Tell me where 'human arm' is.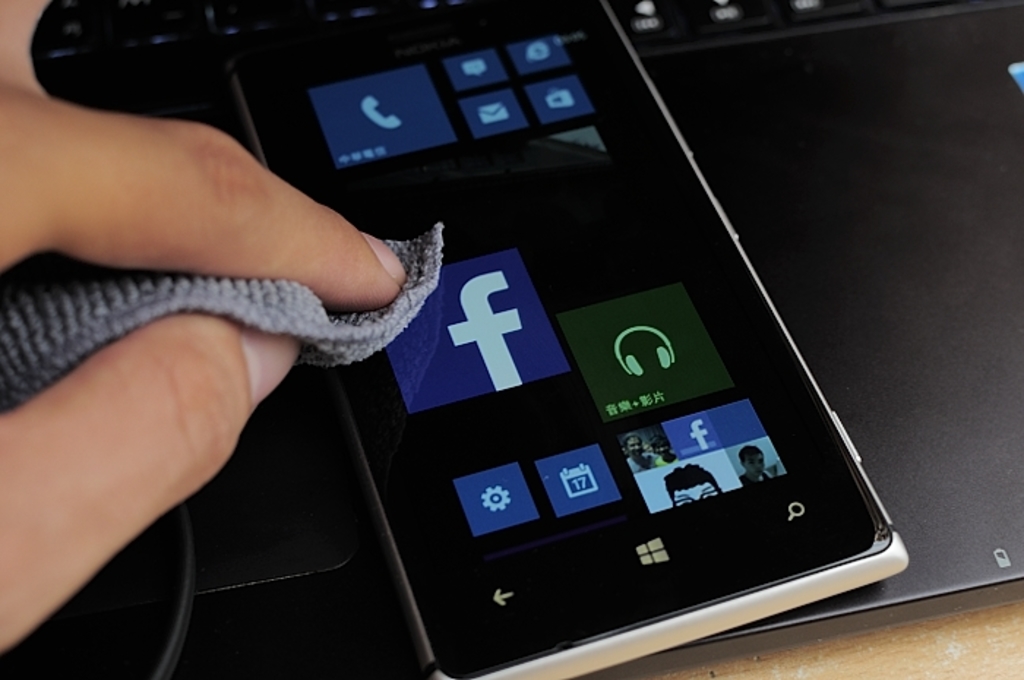
'human arm' is at <box>0,0,410,655</box>.
